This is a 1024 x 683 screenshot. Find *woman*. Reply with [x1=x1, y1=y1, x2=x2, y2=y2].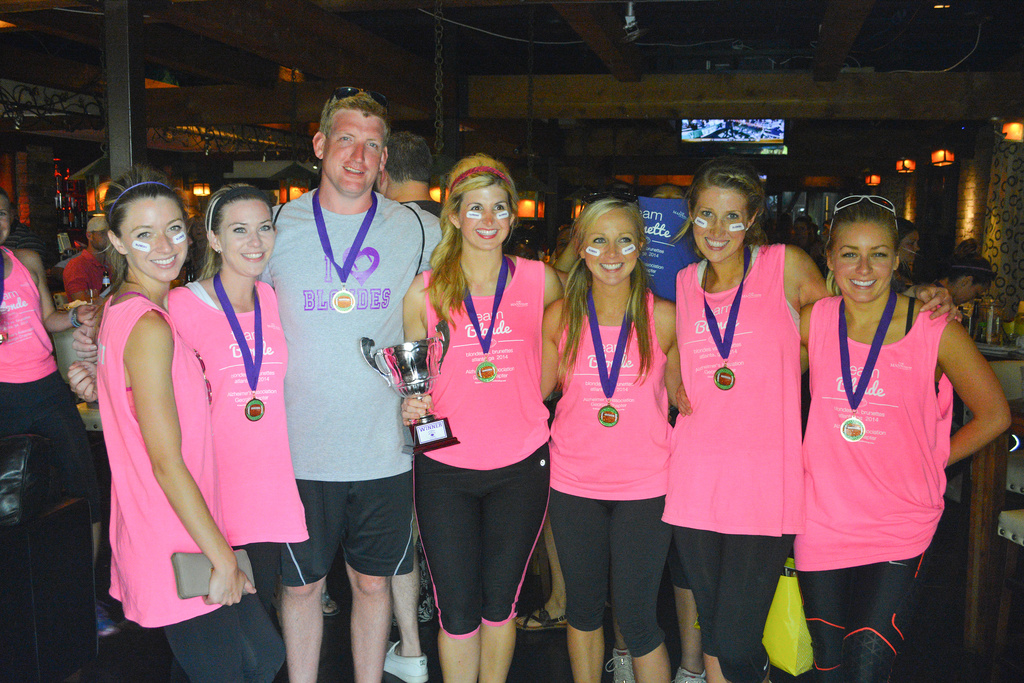
[x1=795, y1=185, x2=998, y2=679].
